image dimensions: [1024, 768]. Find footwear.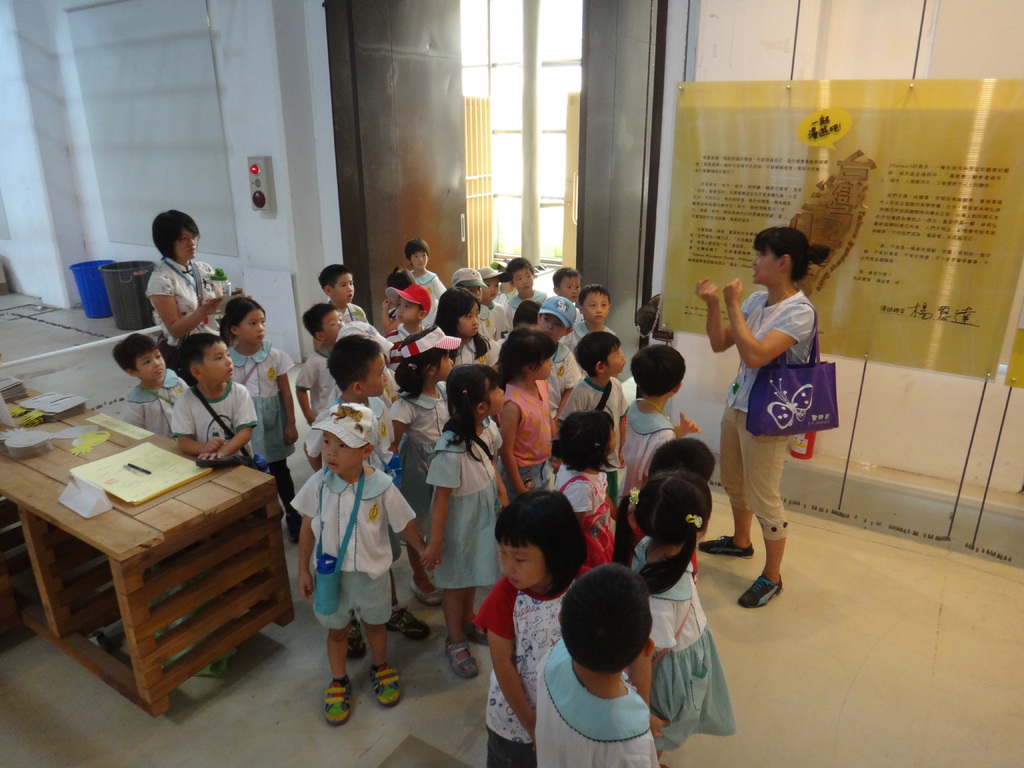
[left=387, top=604, right=431, bottom=640].
